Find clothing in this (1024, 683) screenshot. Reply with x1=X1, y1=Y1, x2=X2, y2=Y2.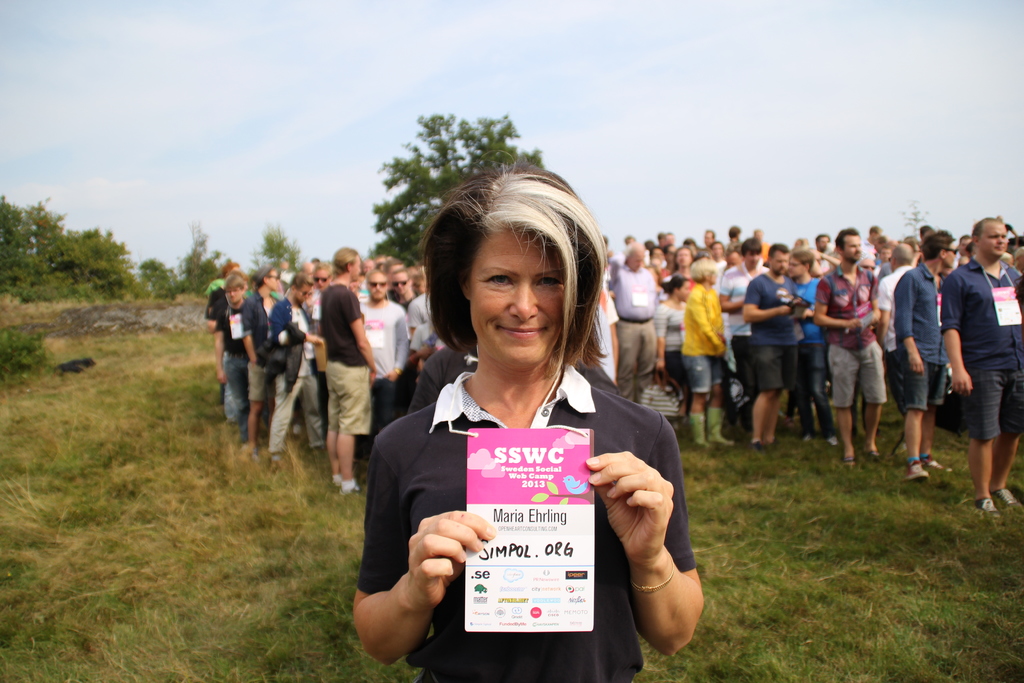
x1=360, y1=338, x2=669, y2=662.
